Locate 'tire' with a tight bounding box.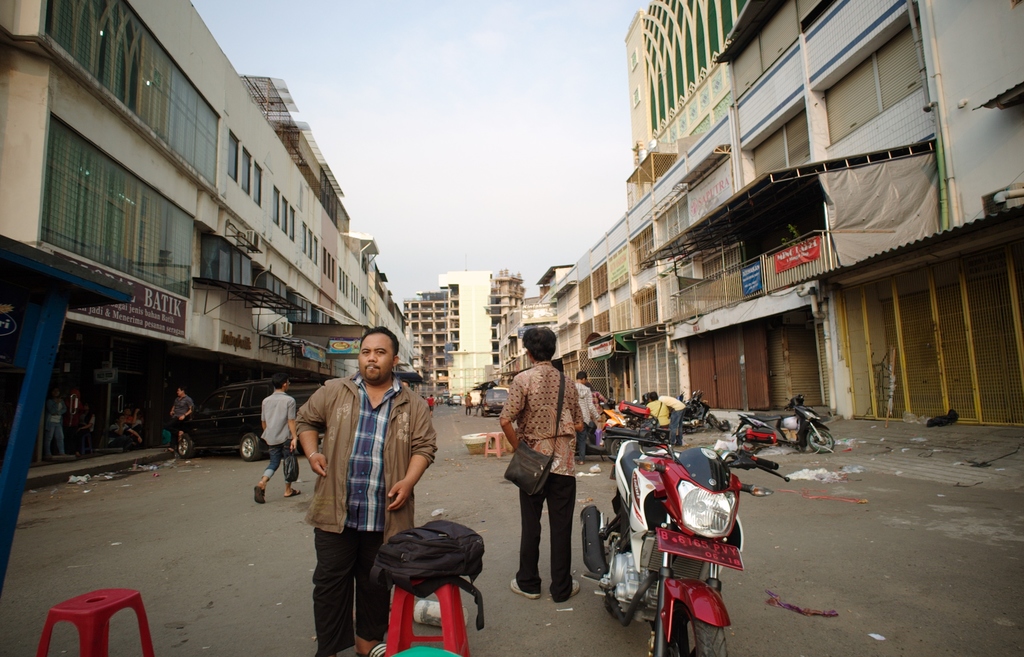
region(294, 437, 310, 457).
